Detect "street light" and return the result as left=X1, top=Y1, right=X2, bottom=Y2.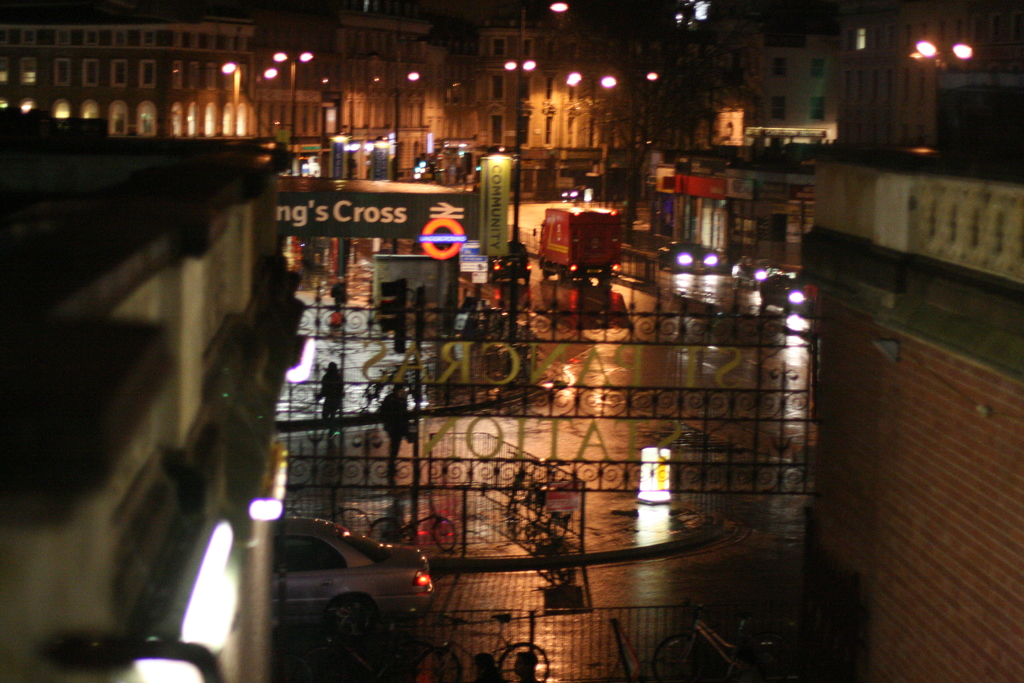
left=269, top=52, right=316, bottom=183.
